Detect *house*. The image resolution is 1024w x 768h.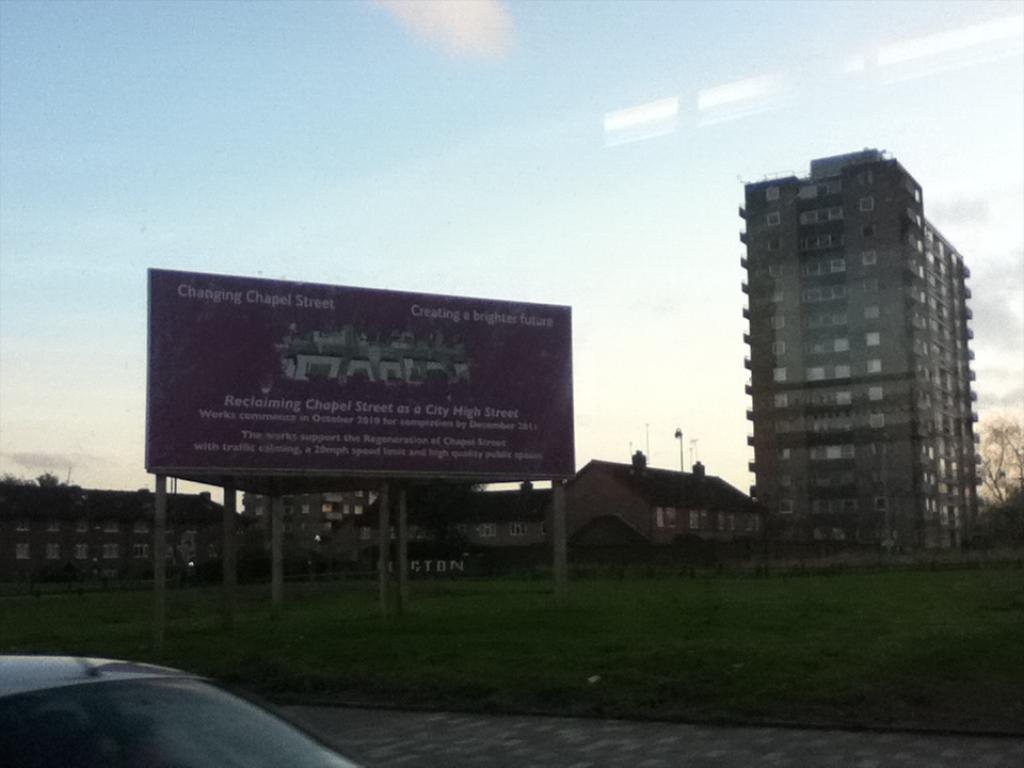
l=551, t=449, r=764, b=544.
